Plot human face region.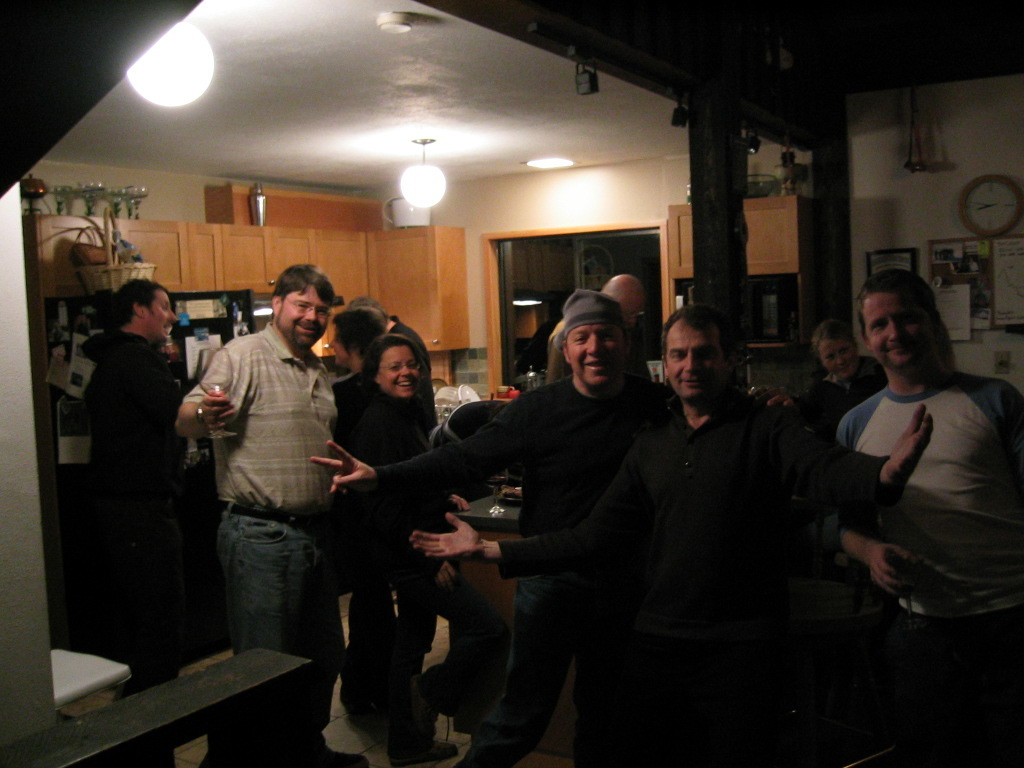
Plotted at [623, 301, 642, 333].
